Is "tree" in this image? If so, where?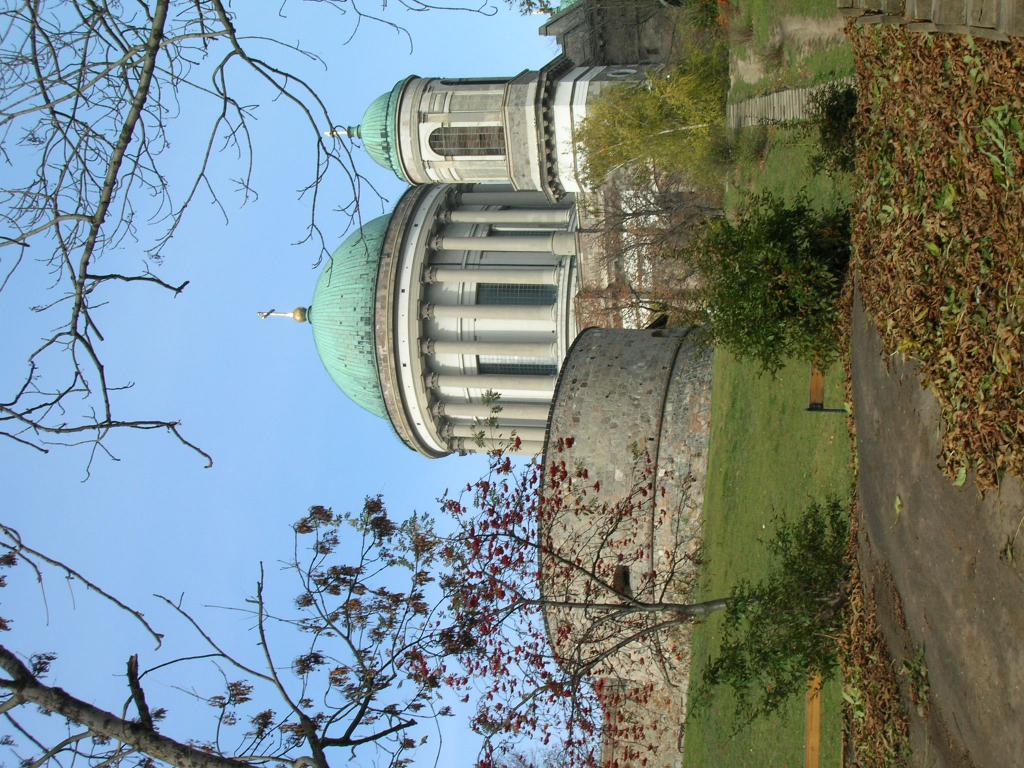
Yes, at (left=236, top=393, right=797, bottom=767).
